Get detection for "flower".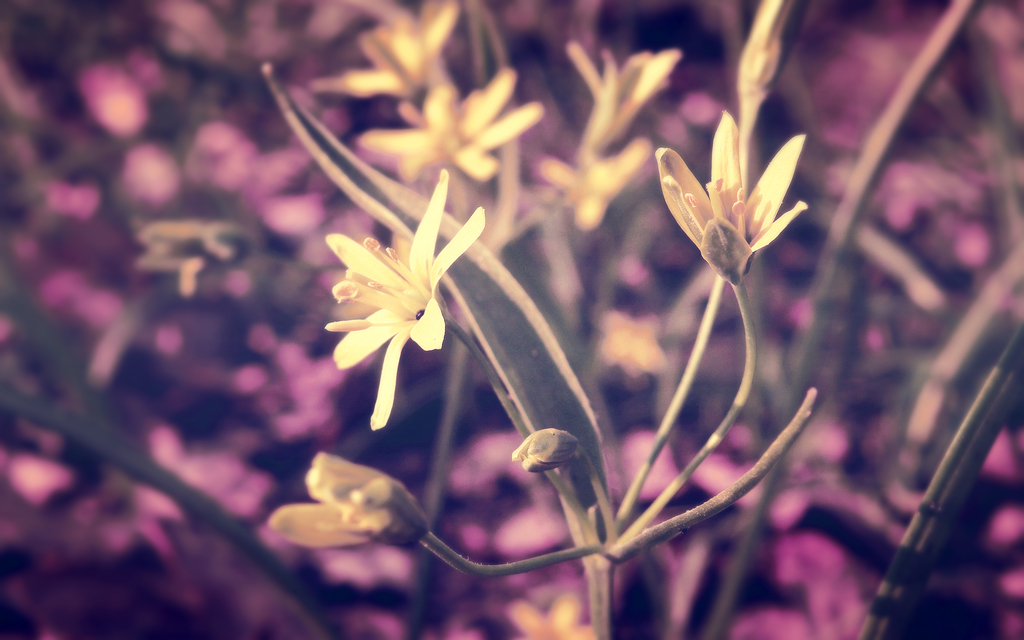
Detection: rect(561, 36, 685, 148).
